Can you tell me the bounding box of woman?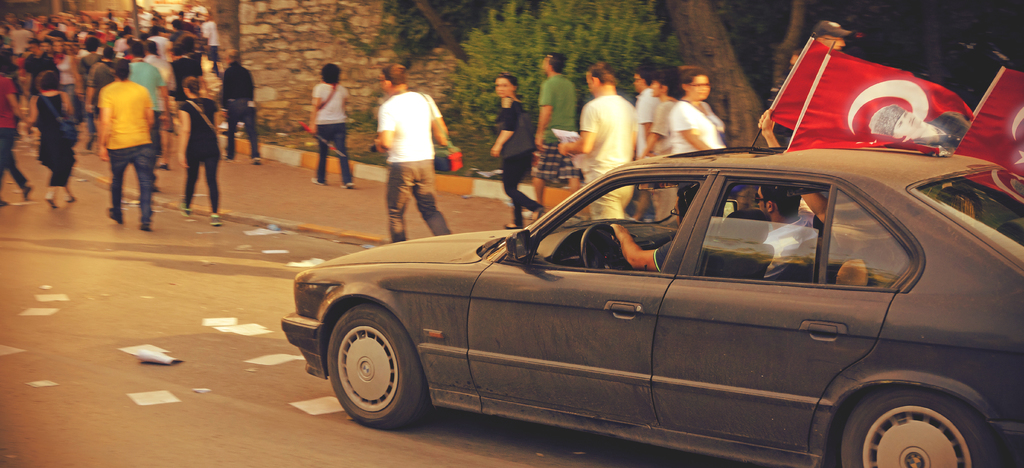
select_region(667, 67, 728, 219).
